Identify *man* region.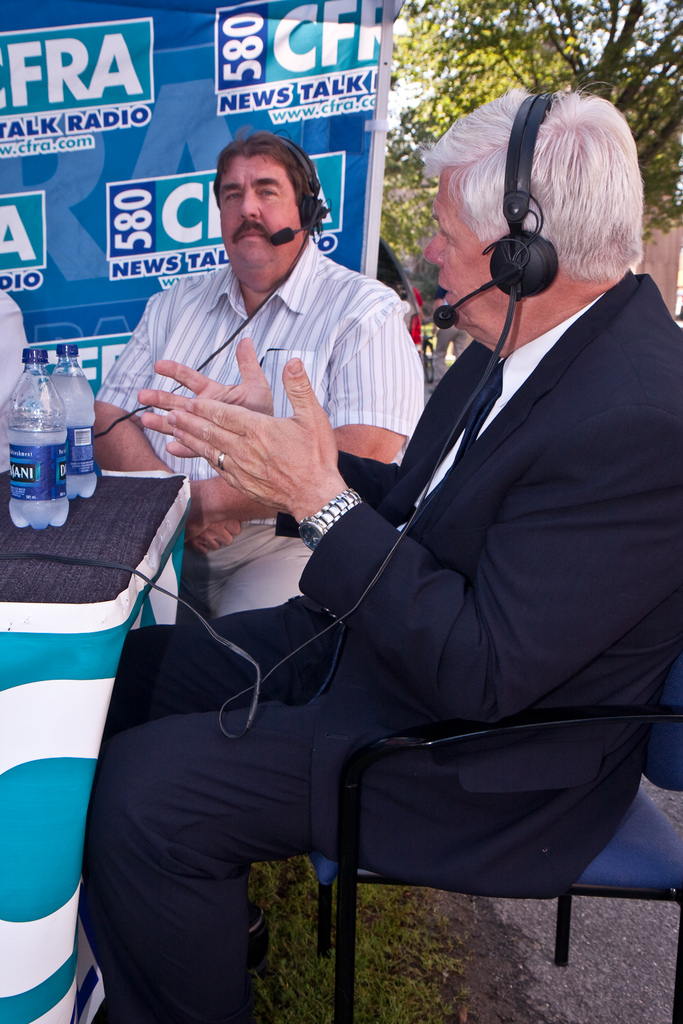
Region: bbox=(103, 154, 409, 592).
